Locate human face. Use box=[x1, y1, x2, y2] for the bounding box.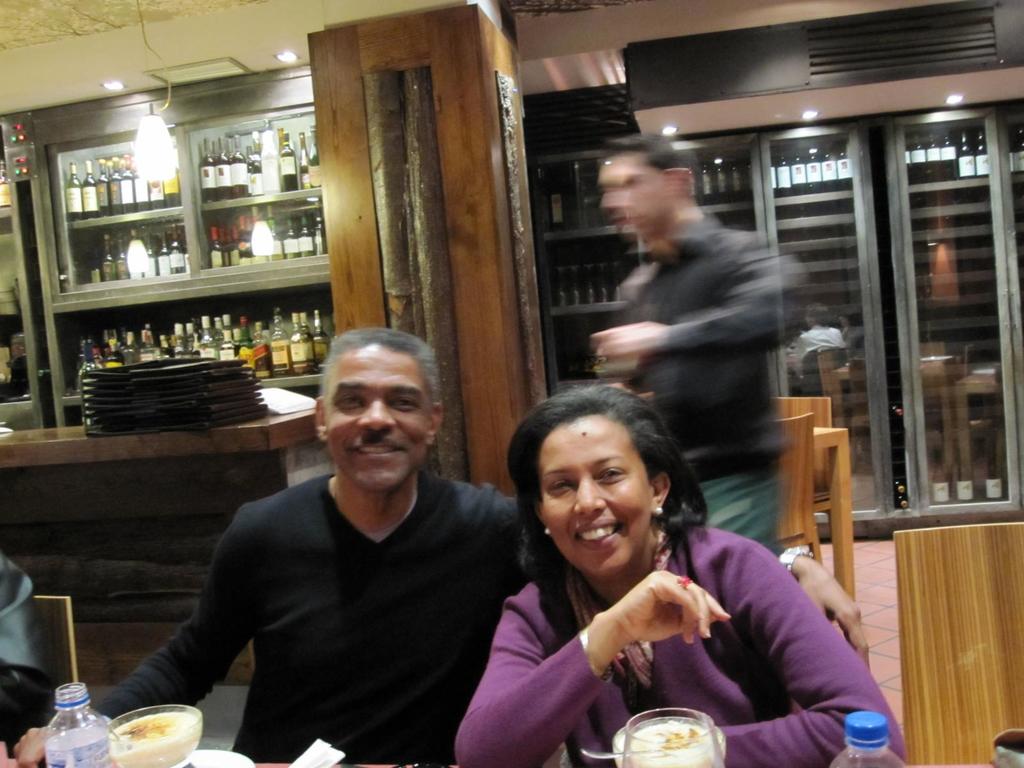
box=[543, 418, 652, 577].
